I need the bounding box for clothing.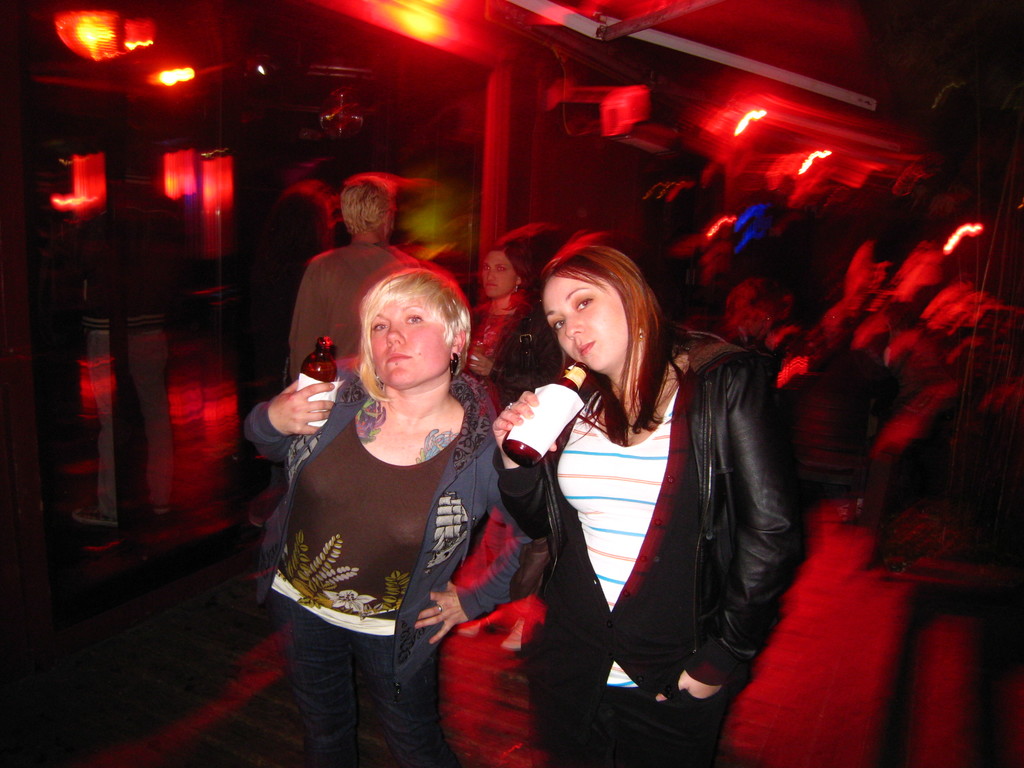
Here it is: <bbox>256, 364, 530, 767</bbox>.
